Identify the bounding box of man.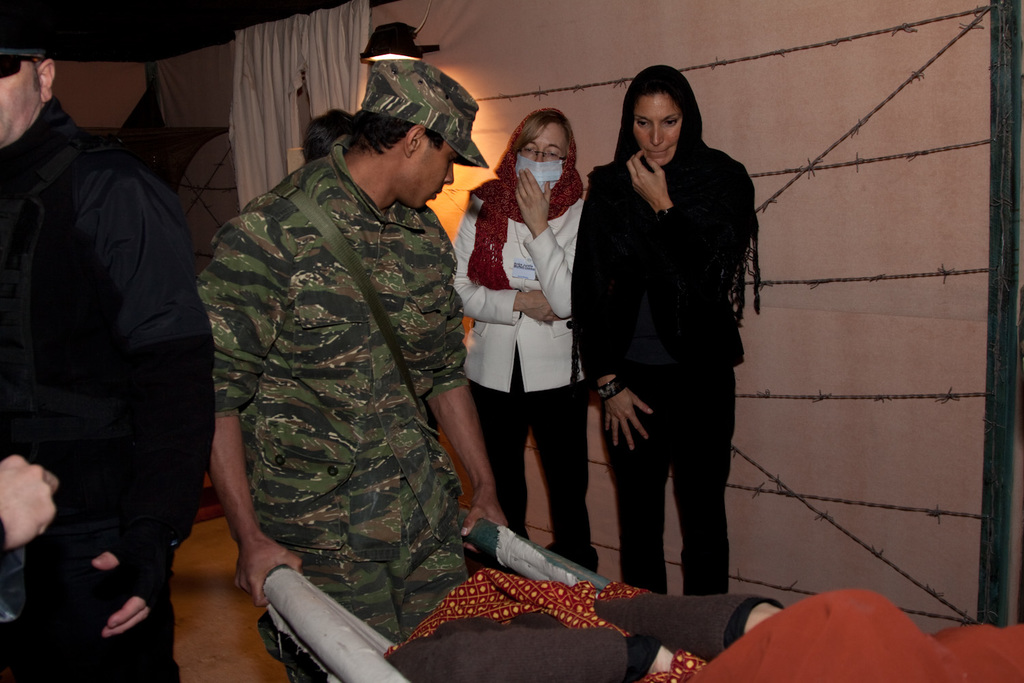
(left=197, top=55, right=571, bottom=603).
